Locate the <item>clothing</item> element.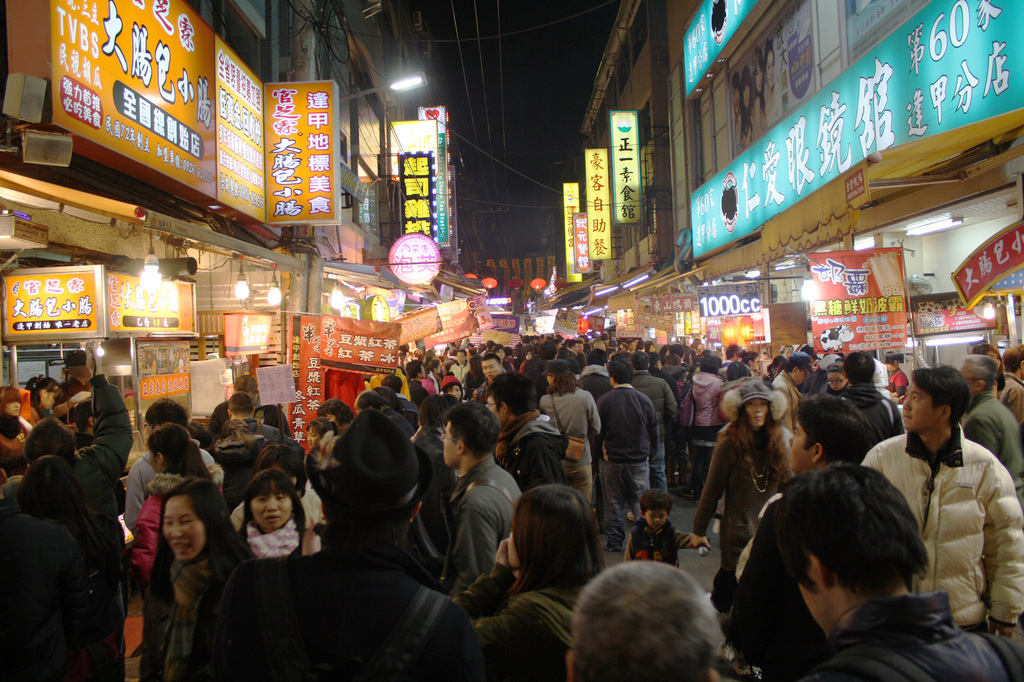
Element bbox: Rect(836, 390, 902, 438).
